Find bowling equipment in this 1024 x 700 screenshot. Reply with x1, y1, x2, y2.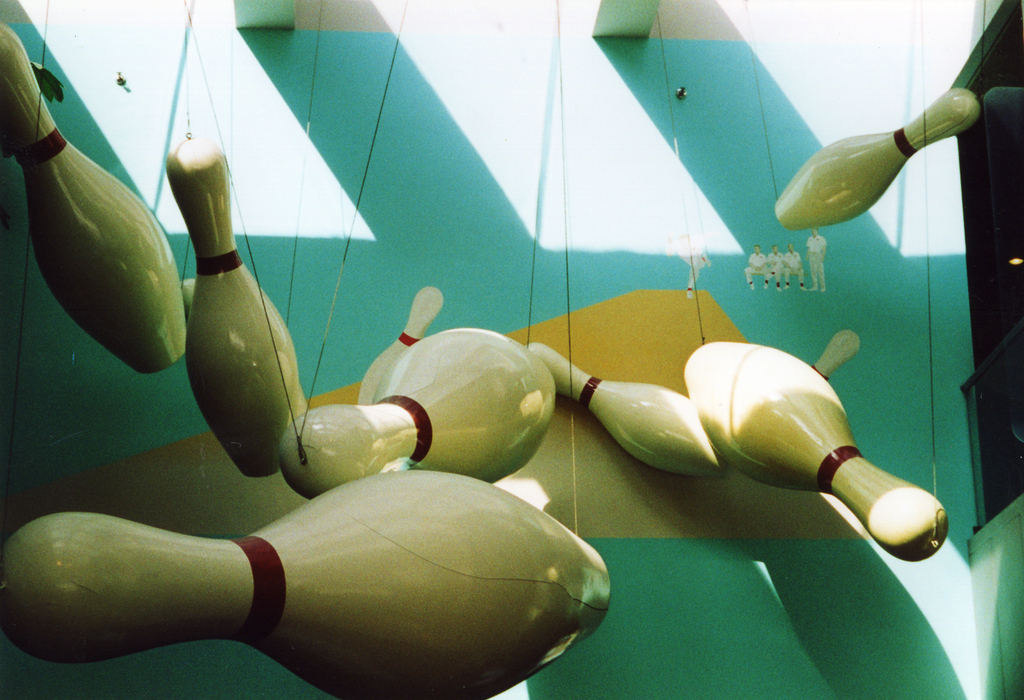
270, 318, 561, 487.
